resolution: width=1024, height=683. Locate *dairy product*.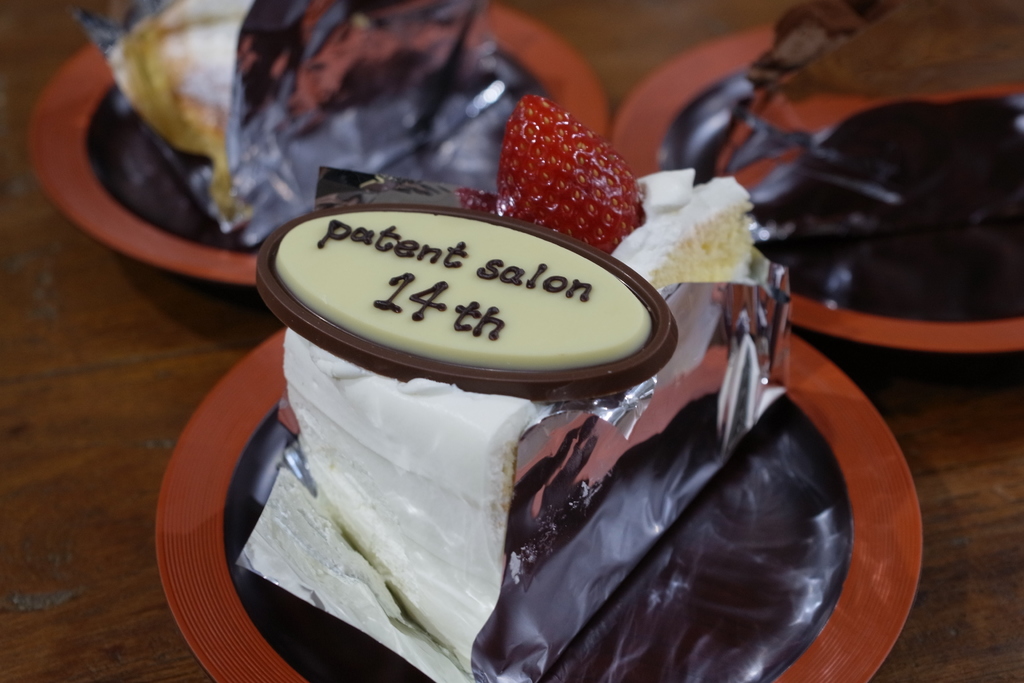
left=115, top=0, right=454, bottom=193.
